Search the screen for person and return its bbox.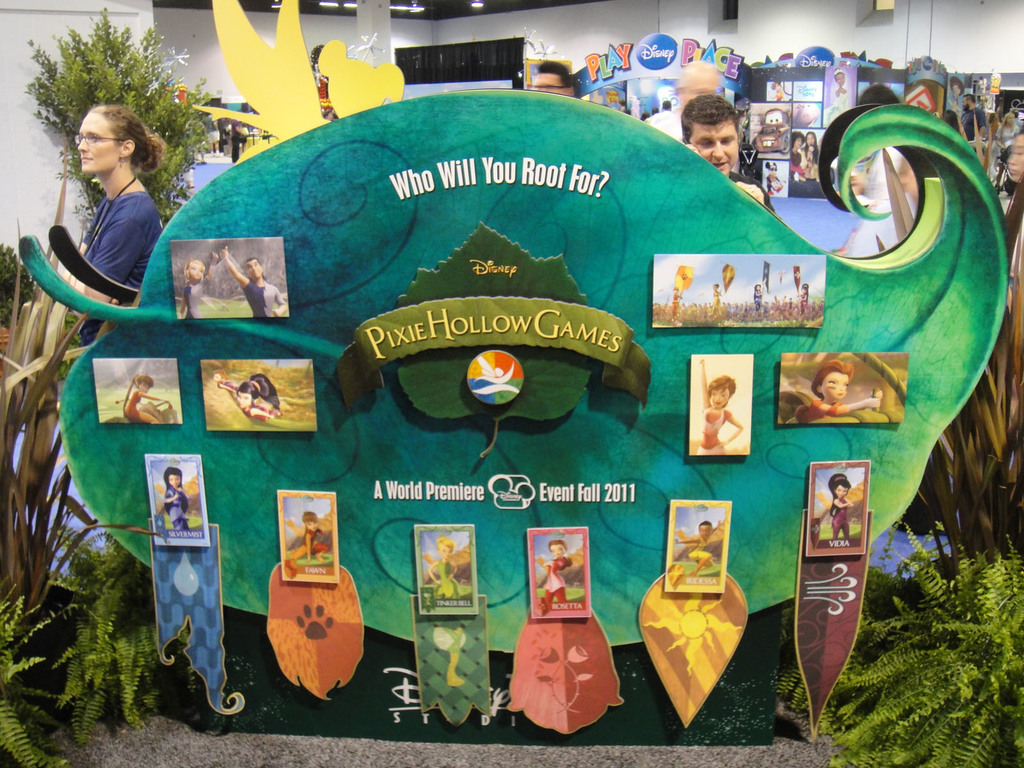
Found: region(793, 355, 883, 424).
